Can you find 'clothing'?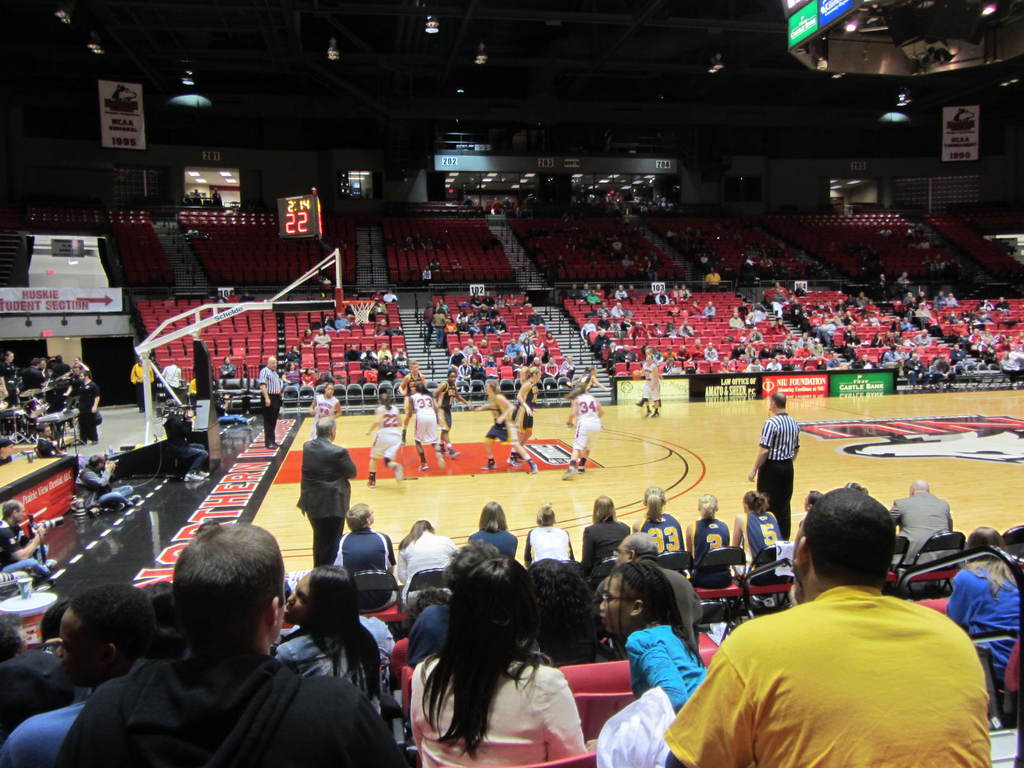
Yes, bounding box: (463, 348, 477, 358).
